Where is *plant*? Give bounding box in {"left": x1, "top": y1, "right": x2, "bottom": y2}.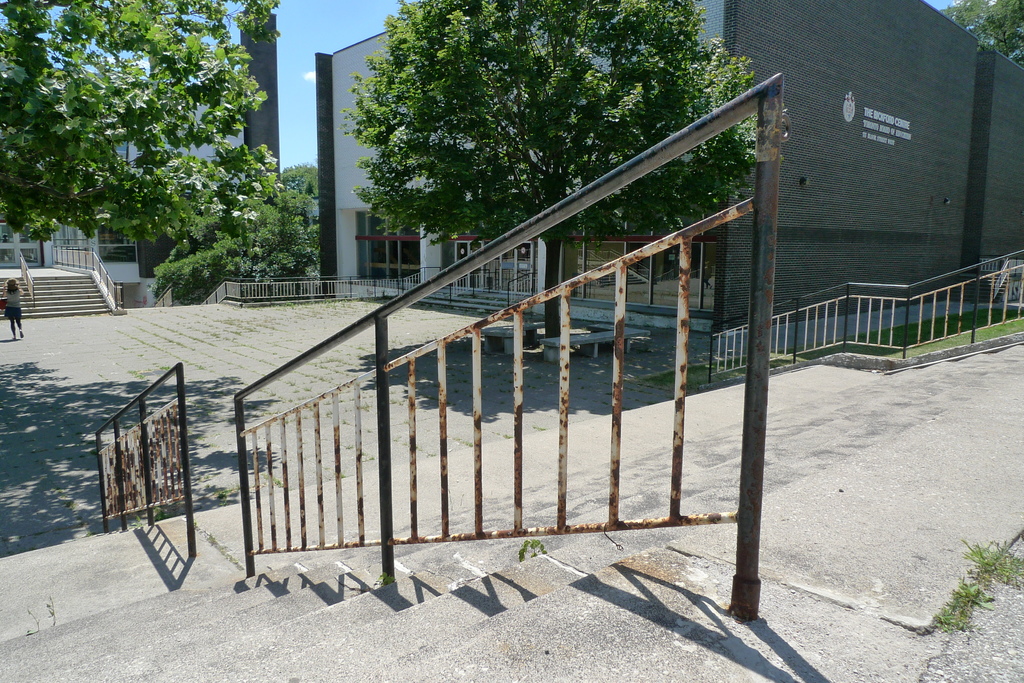
{"left": 600, "top": 379, "right": 610, "bottom": 388}.
